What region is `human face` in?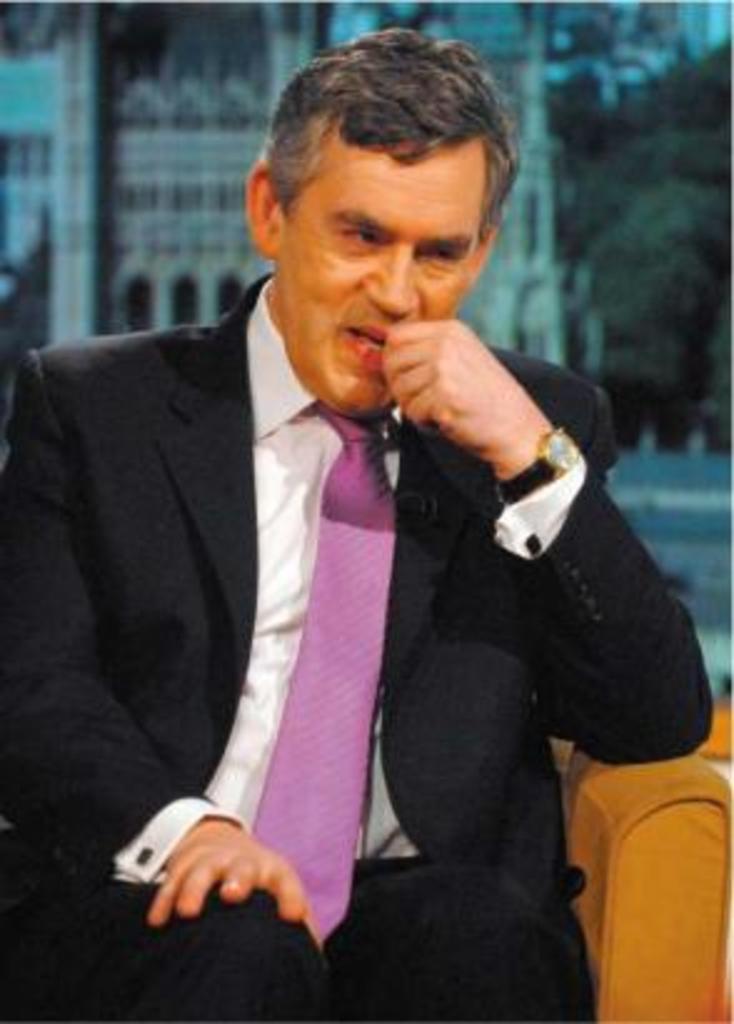
detection(282, 122, 484, 412).
